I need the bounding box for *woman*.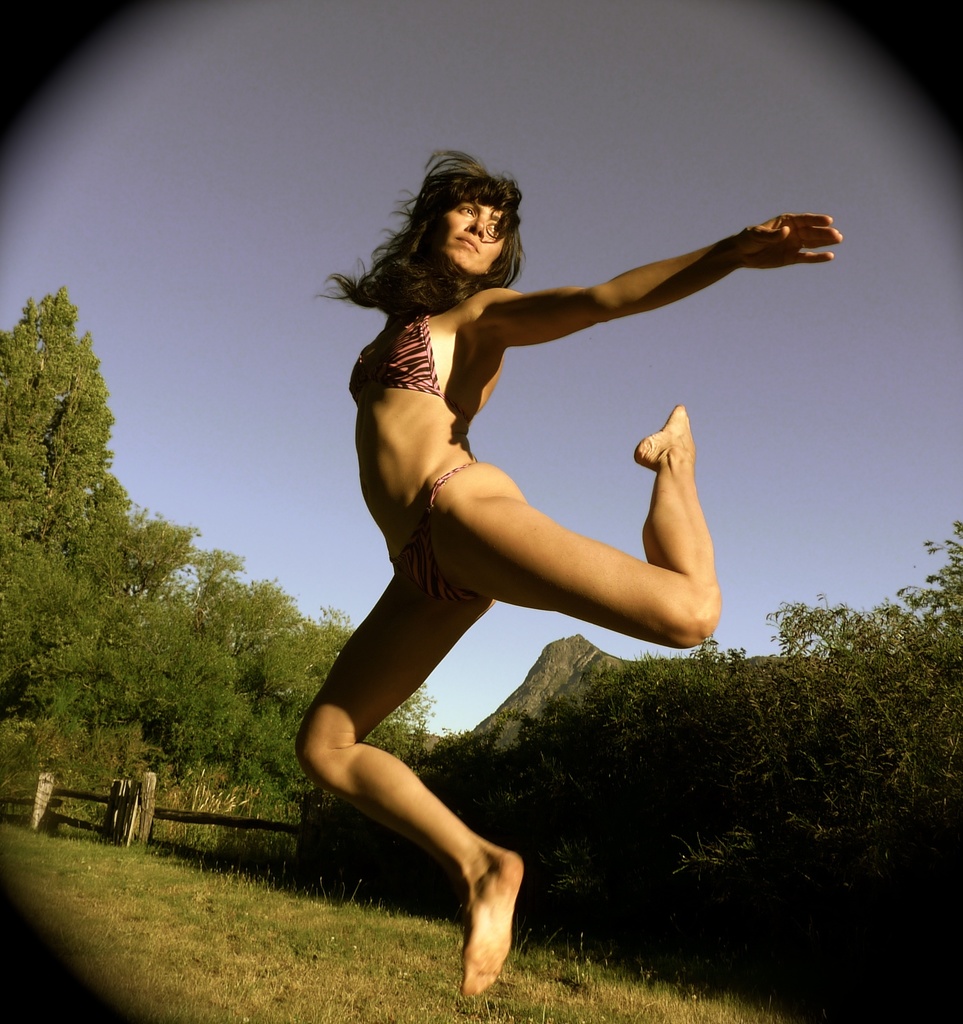
Here it is: bbox=(269, 150, 750, 1023).
